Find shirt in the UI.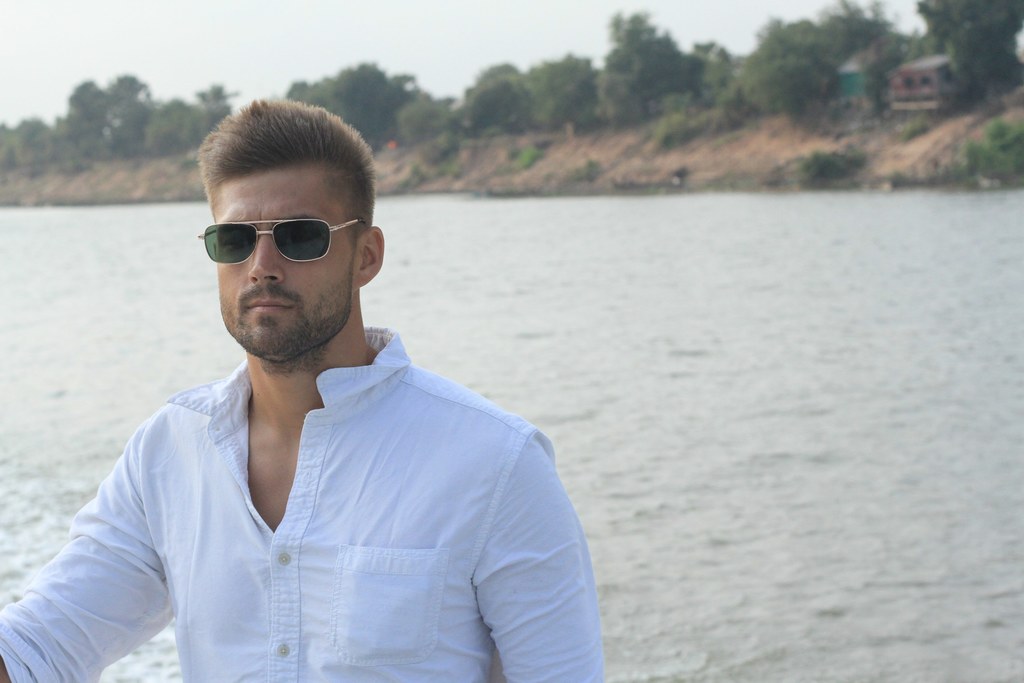
UI element at BBox(0, 323, 610, 679).
